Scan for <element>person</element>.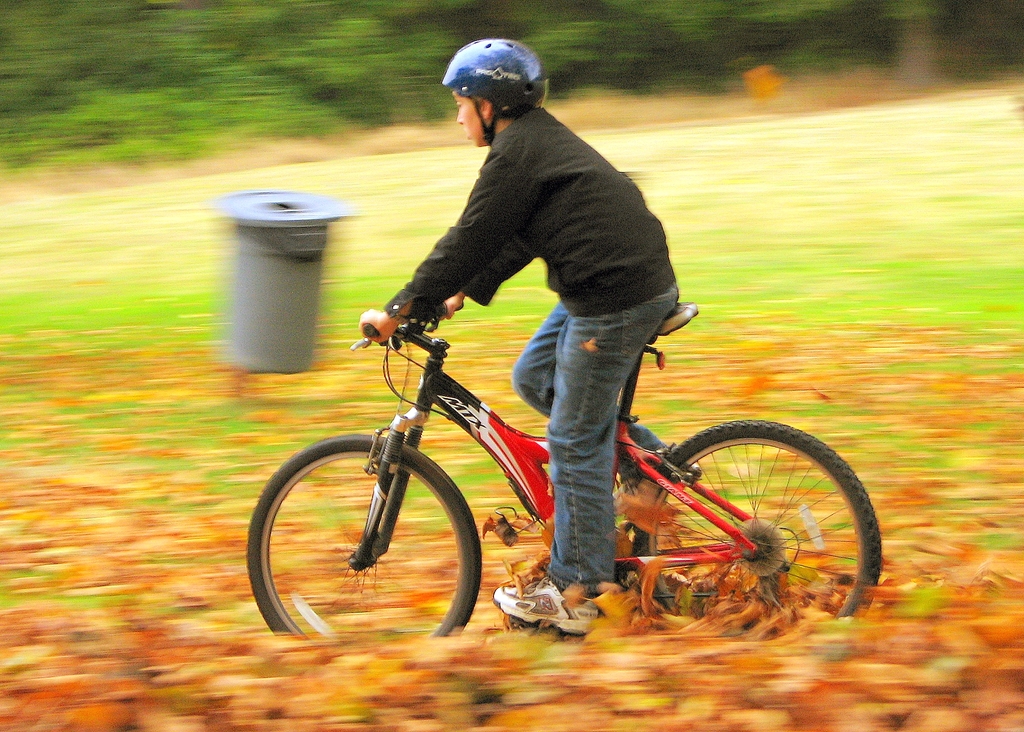
Scan result: [359, 42, 676, 635].
